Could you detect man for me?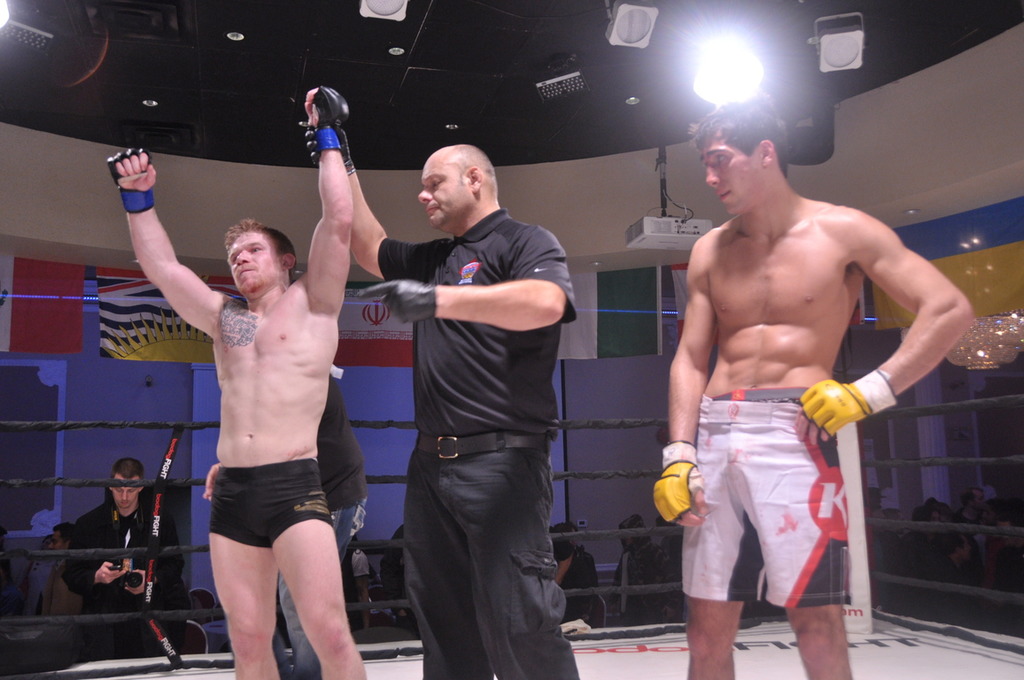
Detection result: crop(927, 528, 973, 588).
